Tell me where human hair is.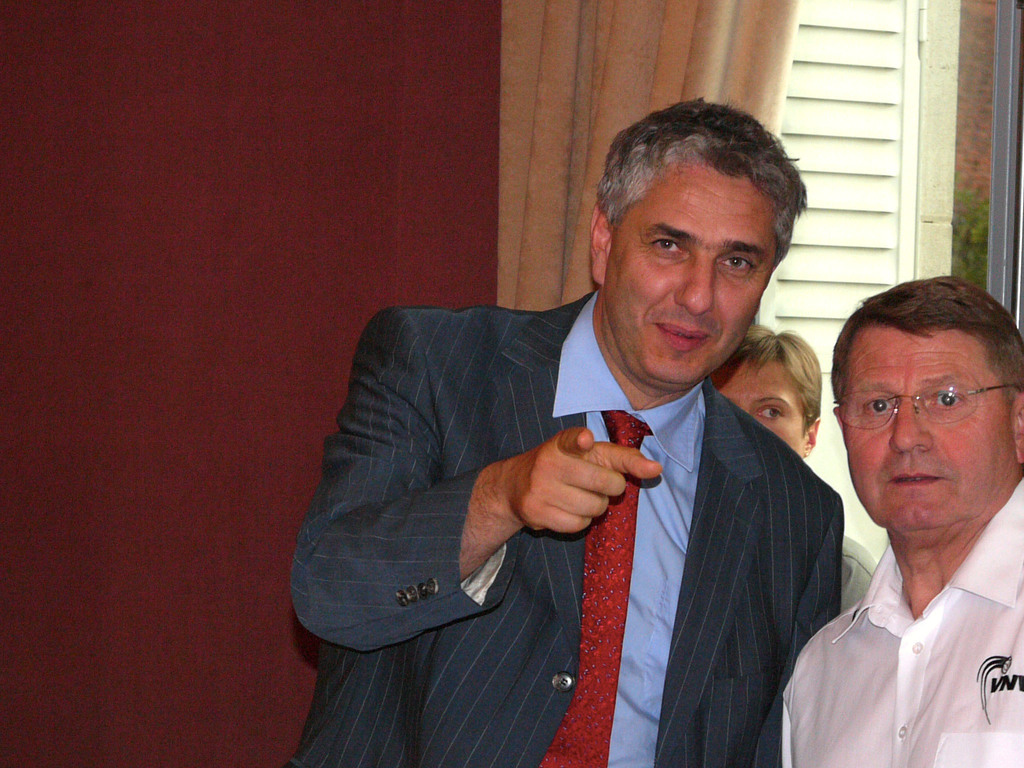
human hair is at left=831, top=273, right=1023, bottom=410.
